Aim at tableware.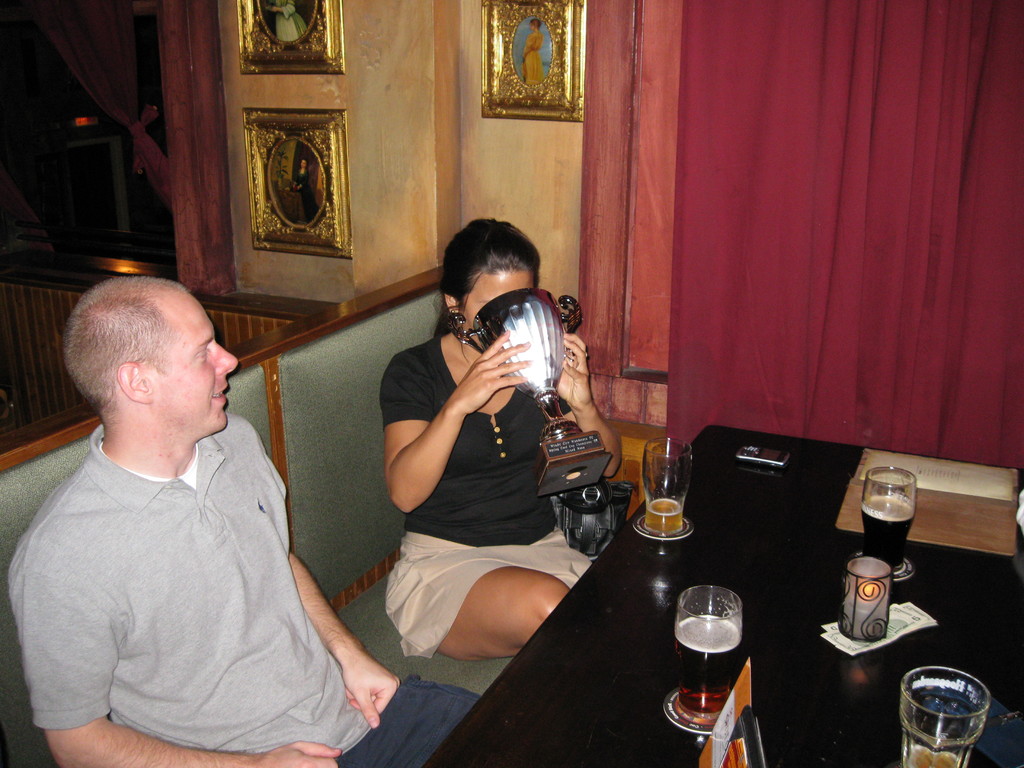
Aimed at 644, 438, 689, 534.
